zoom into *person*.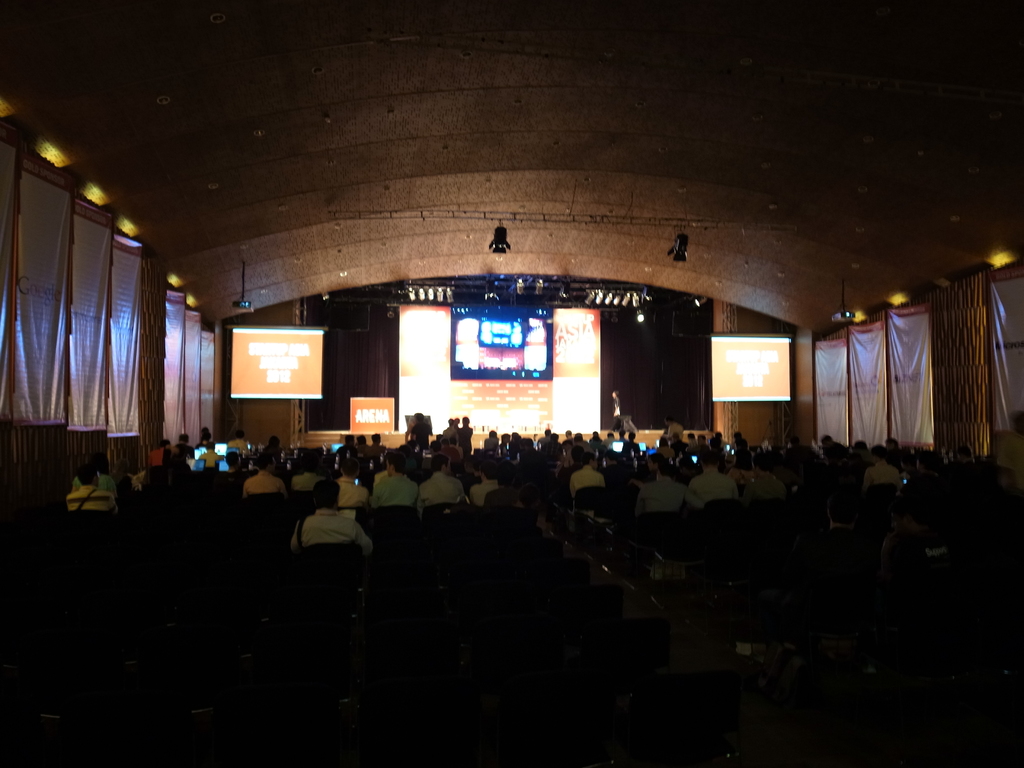
Zoom target: [left=558, top=444, right=582, bottom=493].
